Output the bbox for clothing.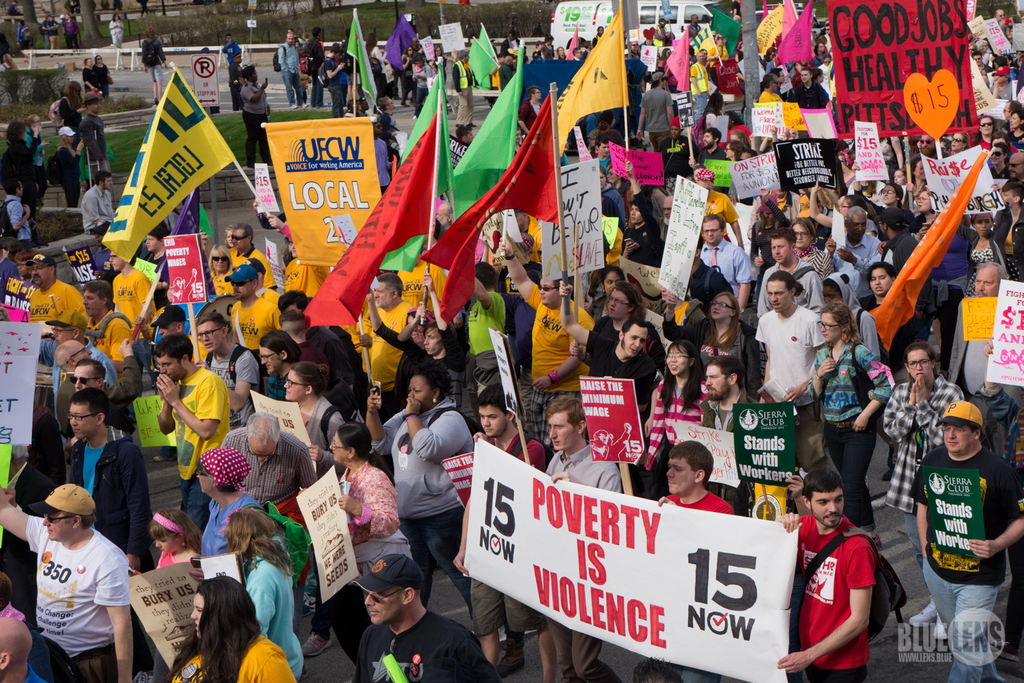
<region>363, 306, 410, 391</region>.
